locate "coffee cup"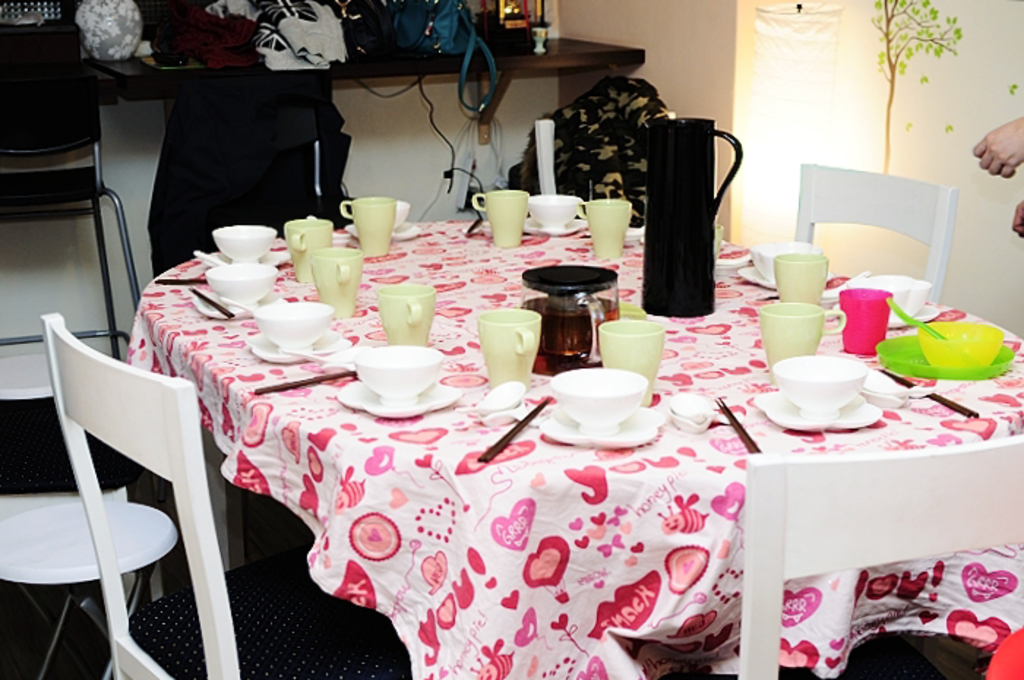
box=[474, 307, 543, 395]
